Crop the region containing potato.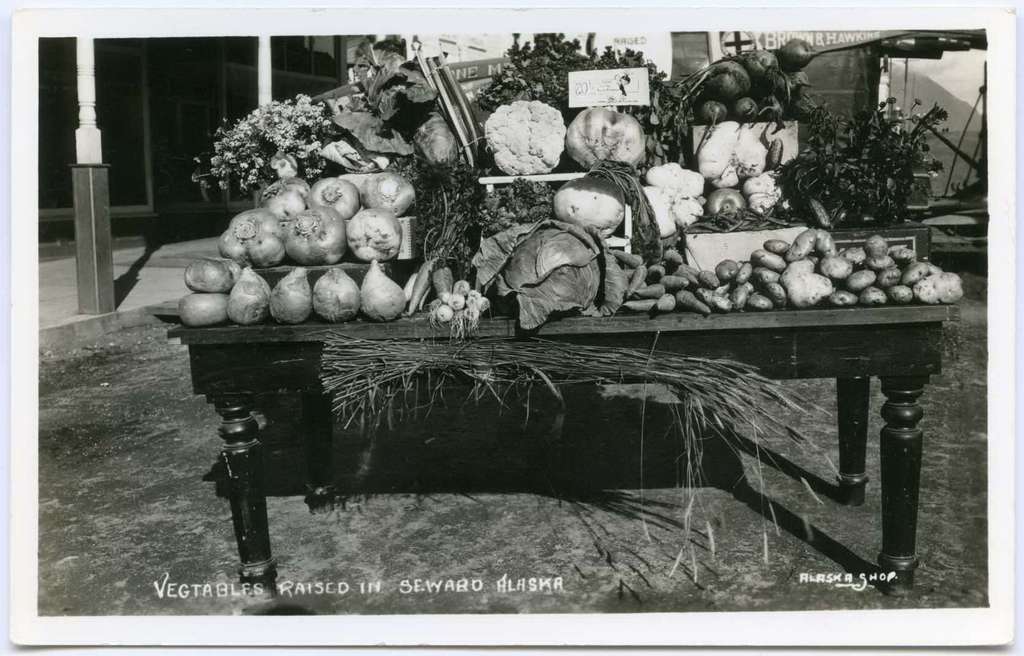
Crop region: [712,259,738,284].
